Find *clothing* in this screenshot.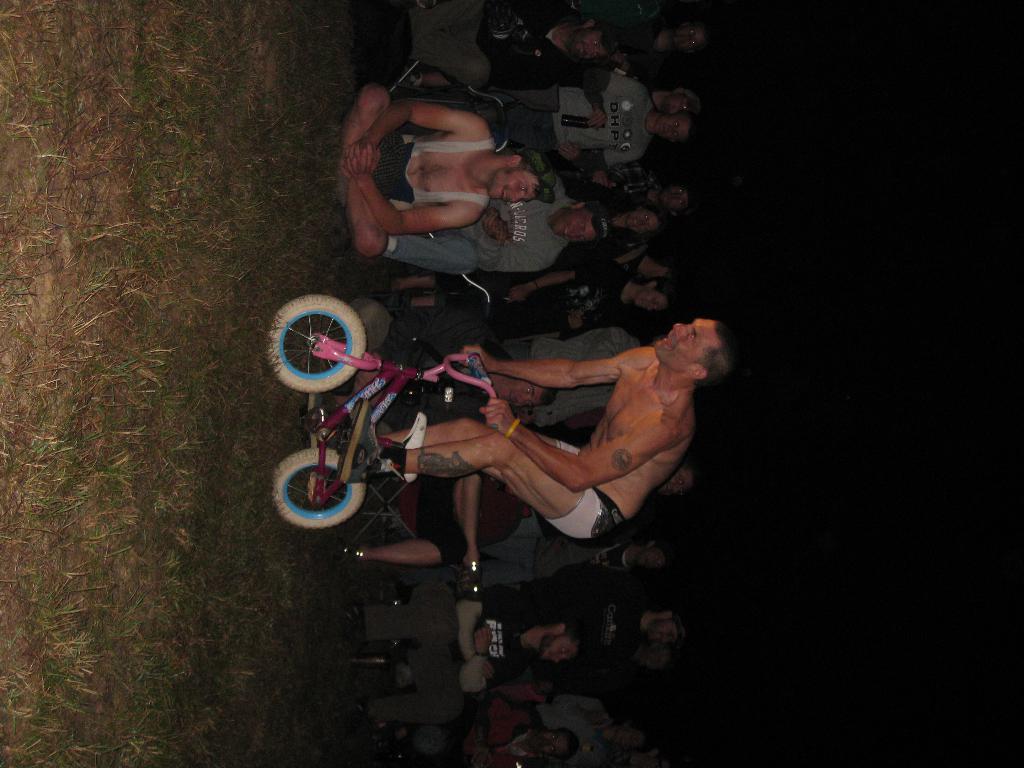
The bounding box for *clothing* is [left=544, top=436, right=628, bottom=541].
